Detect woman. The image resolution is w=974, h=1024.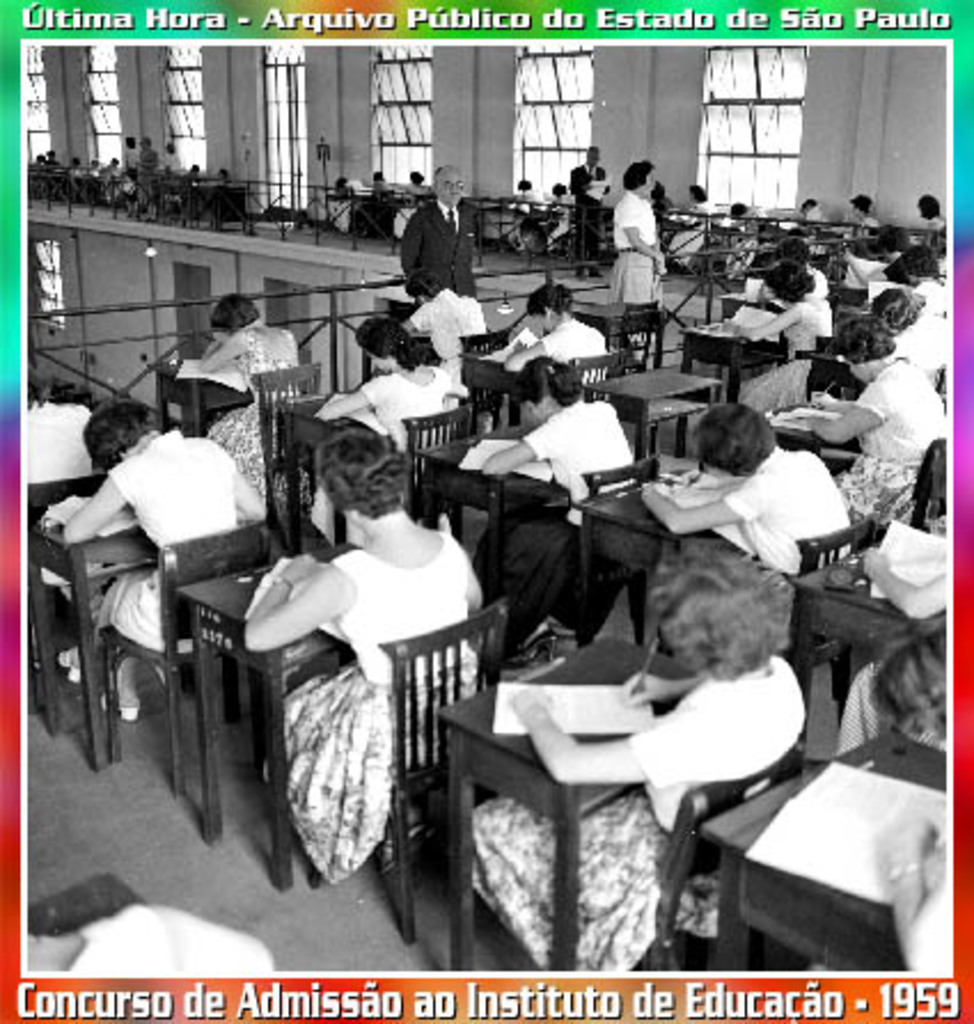
bbox(793, 312, 958, 525).
